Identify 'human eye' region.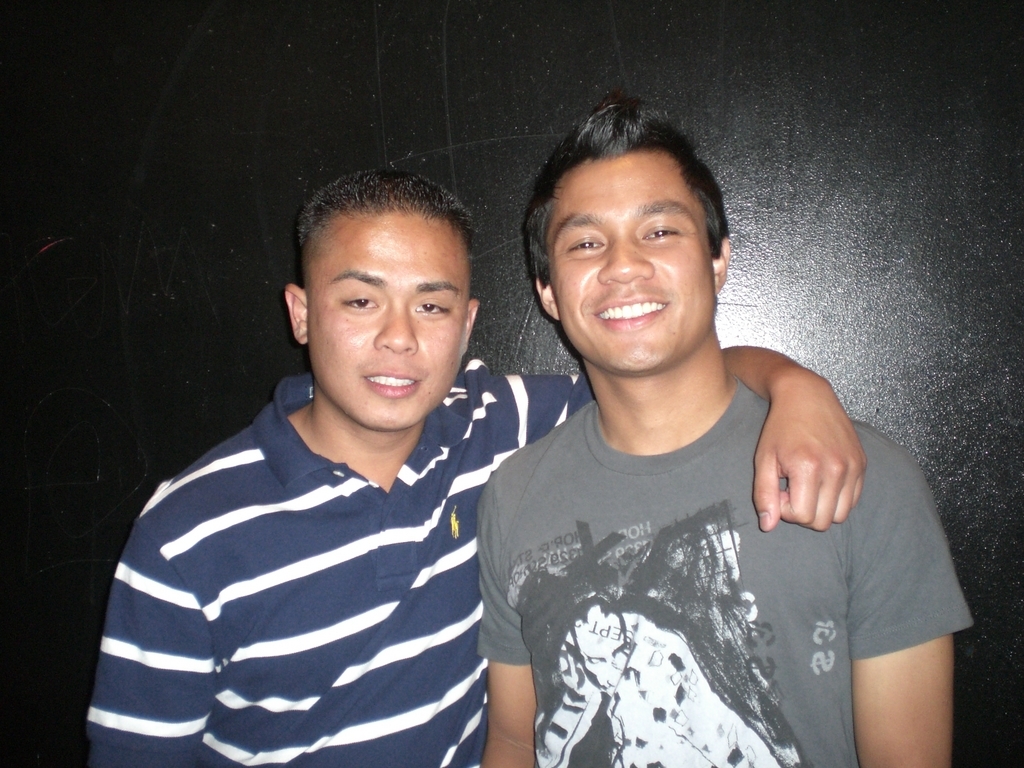
Region: bbox=[564, 233, 604, 254].
